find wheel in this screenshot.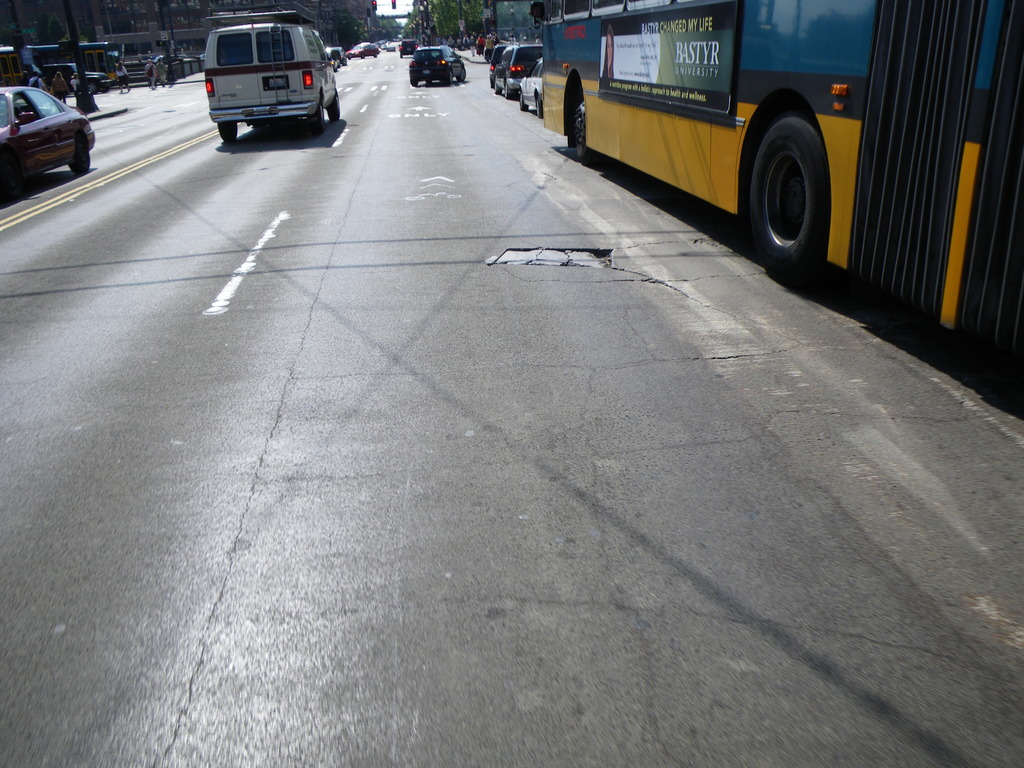
The bounding box for wheel is <bbox>518, 94, 525, 114</bbox>.
